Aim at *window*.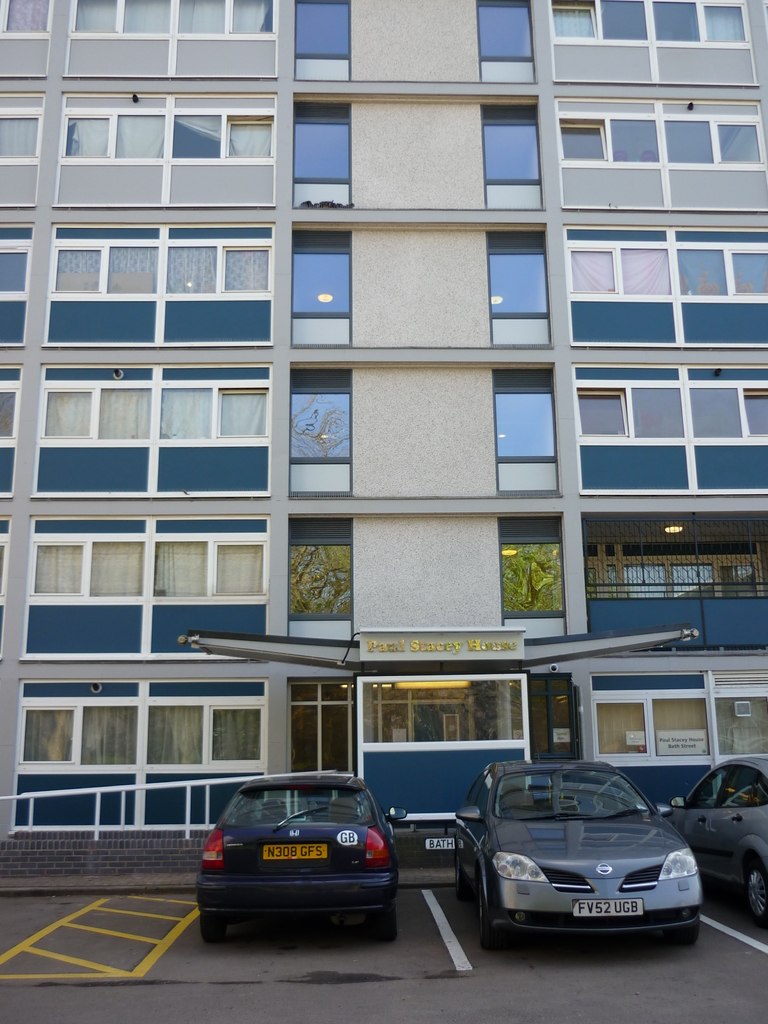
Aimed at 291, 683, 350, 705.
